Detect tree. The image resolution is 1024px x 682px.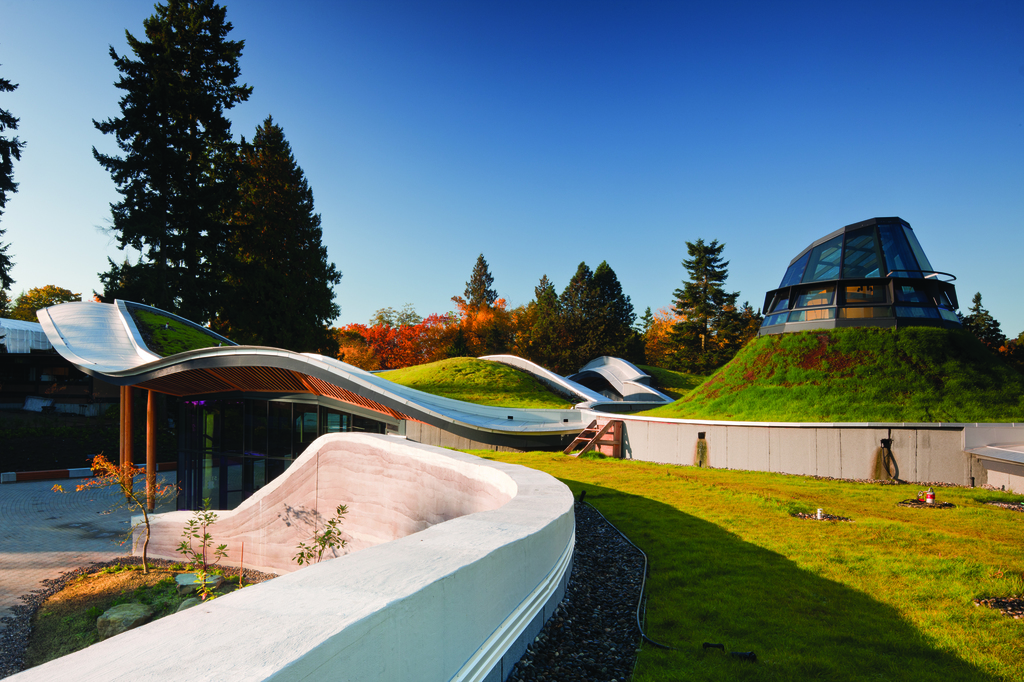
[left=969, top=287, right=1023, bottom=399].
